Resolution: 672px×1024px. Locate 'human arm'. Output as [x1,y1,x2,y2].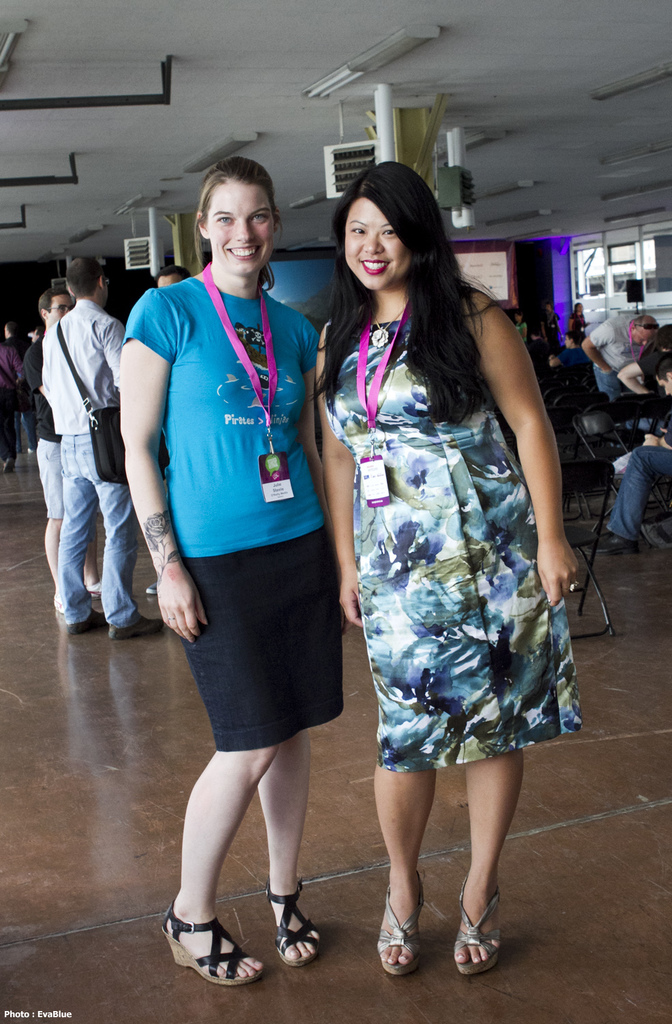
[640,427,671,455].
